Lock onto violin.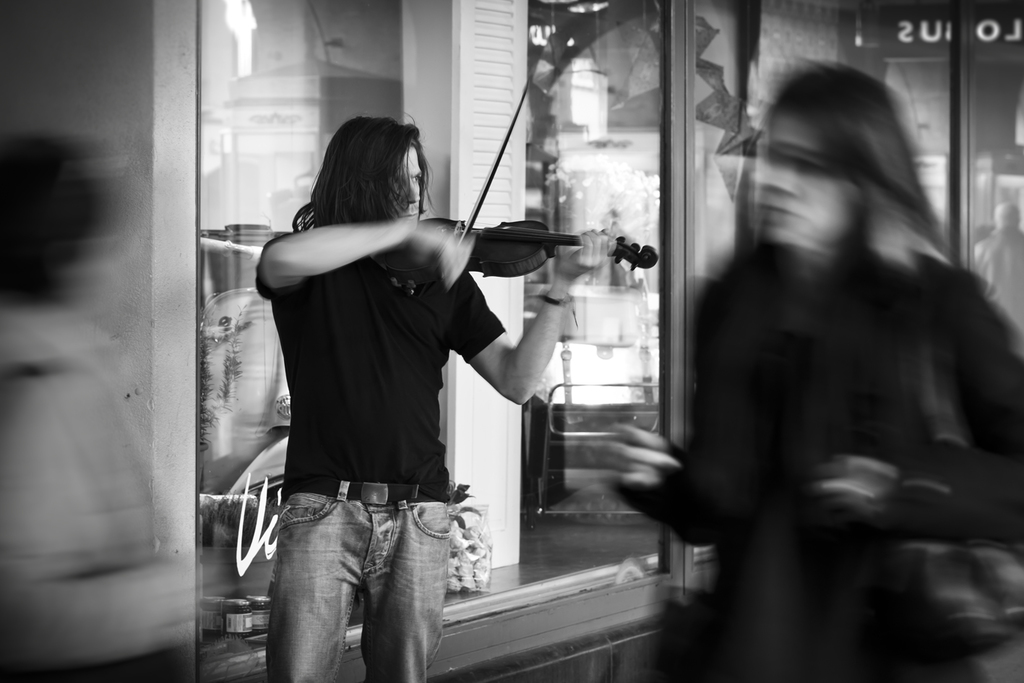
Locked: detection(366, 64, 669, 312).
